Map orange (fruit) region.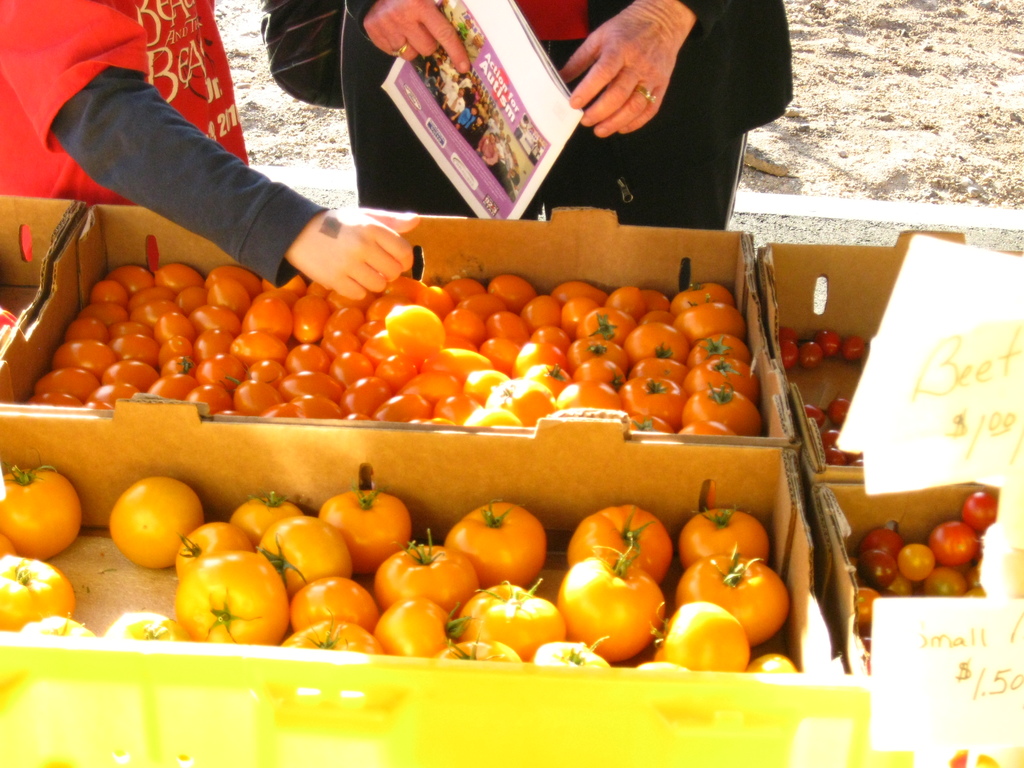
Mapped to box=[5, 470, 73, 545].
